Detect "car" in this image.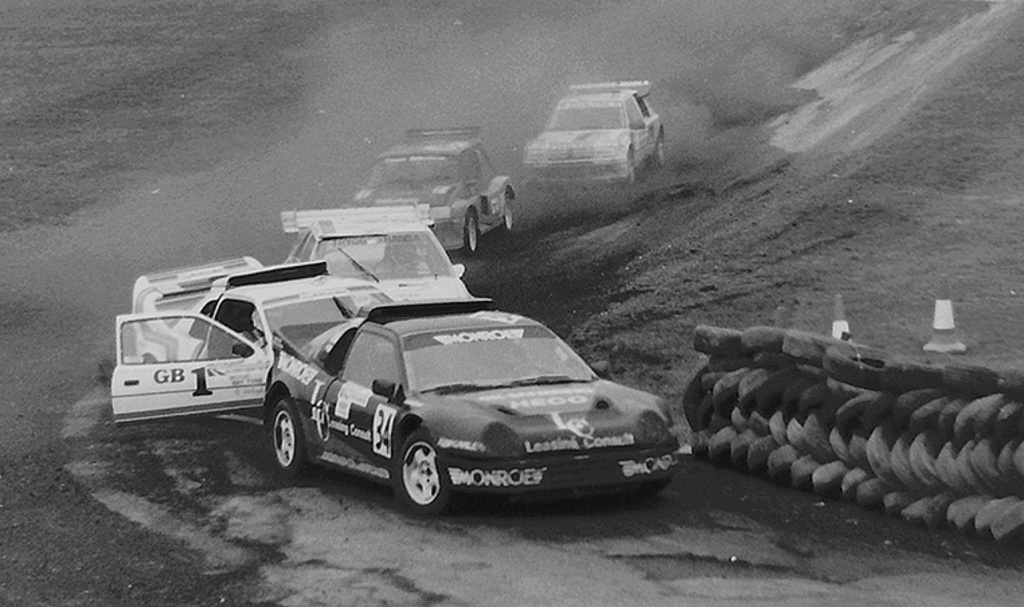
Detection: (353, 120, 520, 261).
